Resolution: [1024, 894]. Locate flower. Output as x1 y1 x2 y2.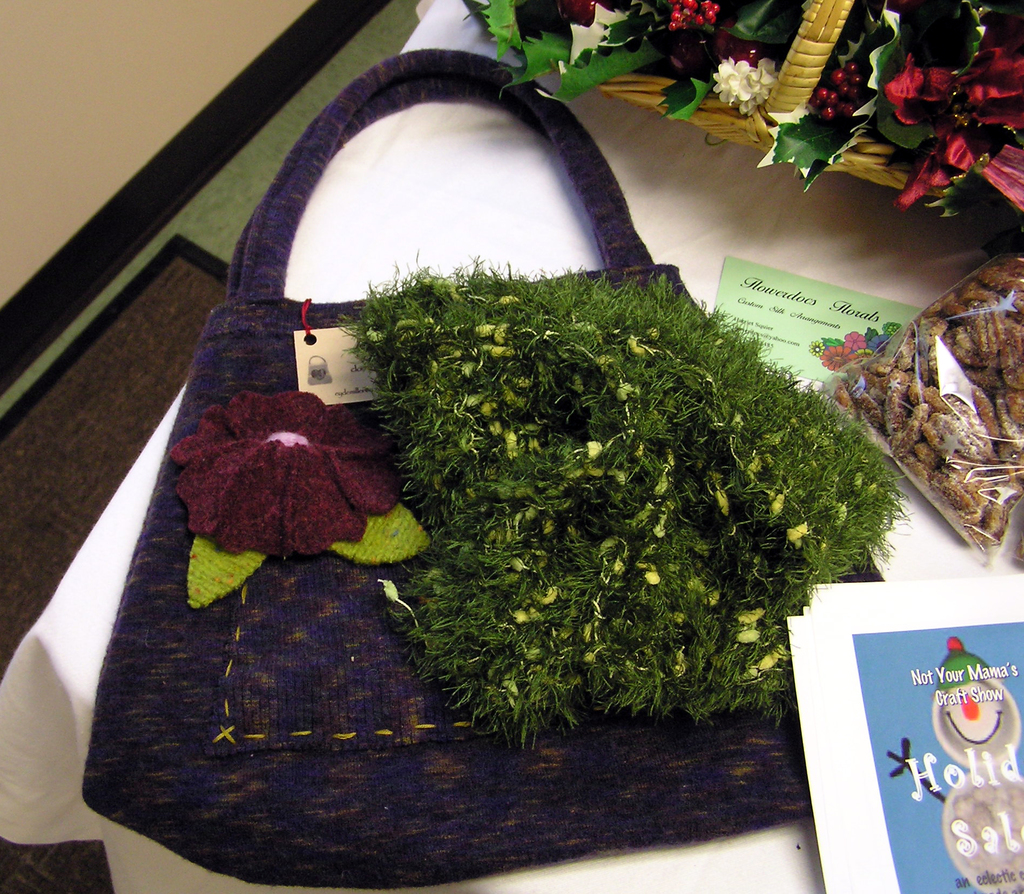
887 51 953 124.
